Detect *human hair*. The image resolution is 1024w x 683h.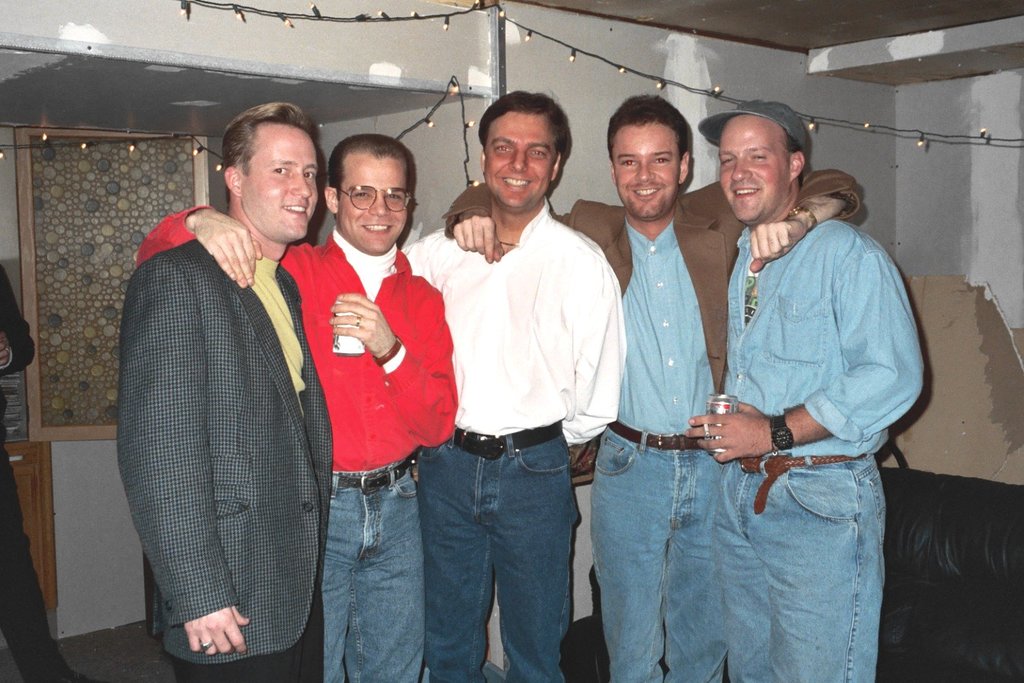
788, 132, 808, 186.
